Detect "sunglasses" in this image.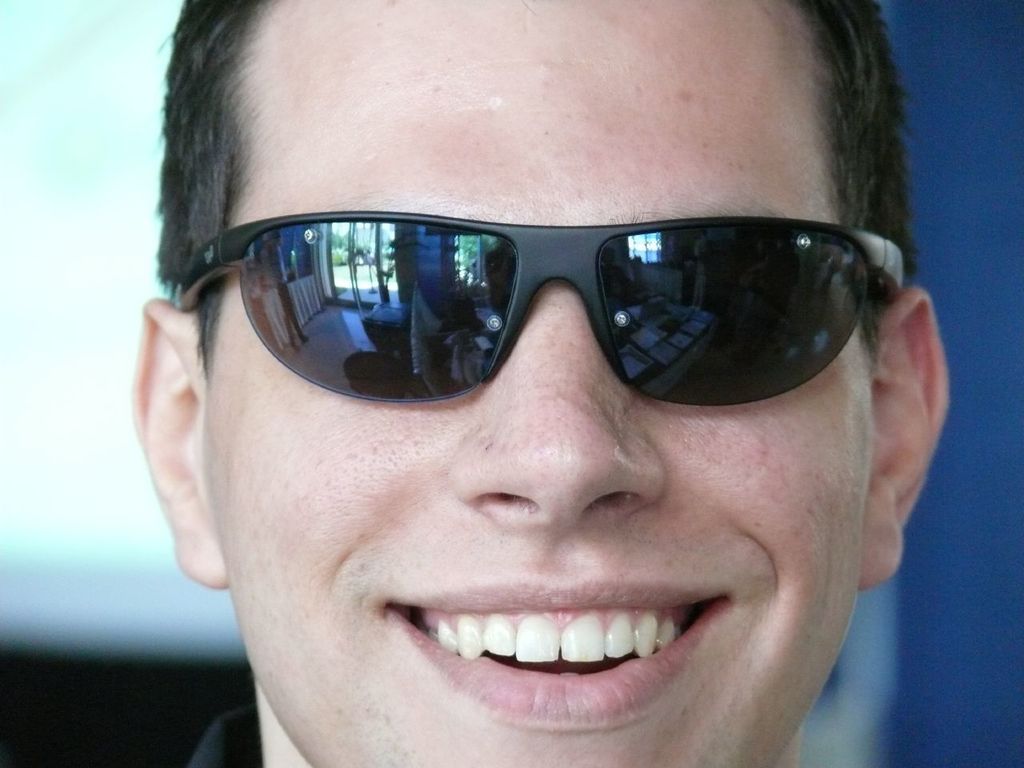
Detection: left=171, top=214, right=907, bottom=418.
